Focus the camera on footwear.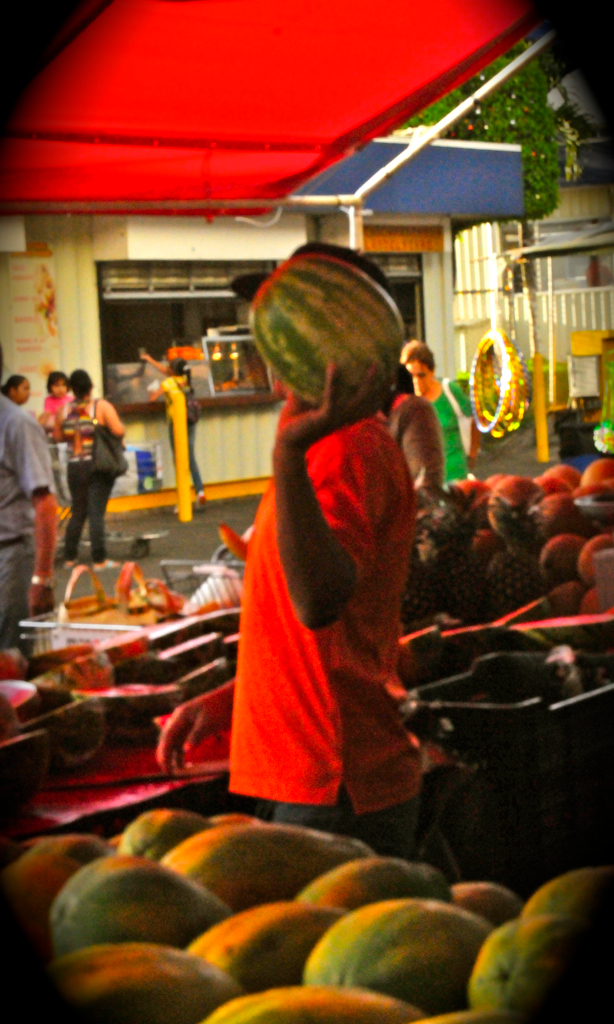
Focus region: (95, 559, 122, 572).
